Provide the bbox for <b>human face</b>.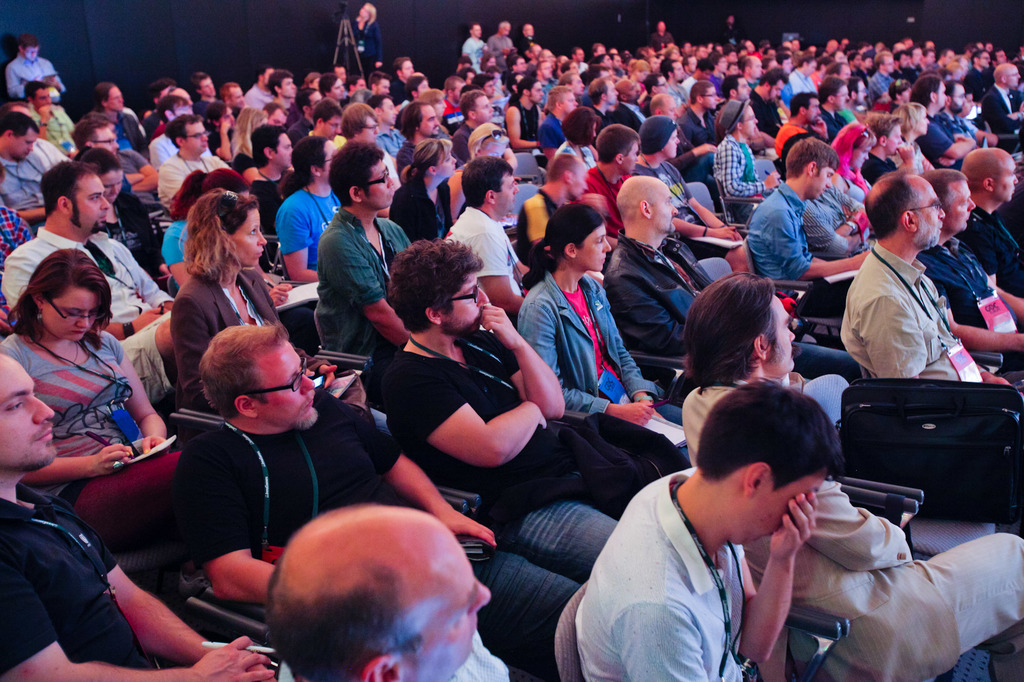
bbox=[1010, 65, 1019, 86].
